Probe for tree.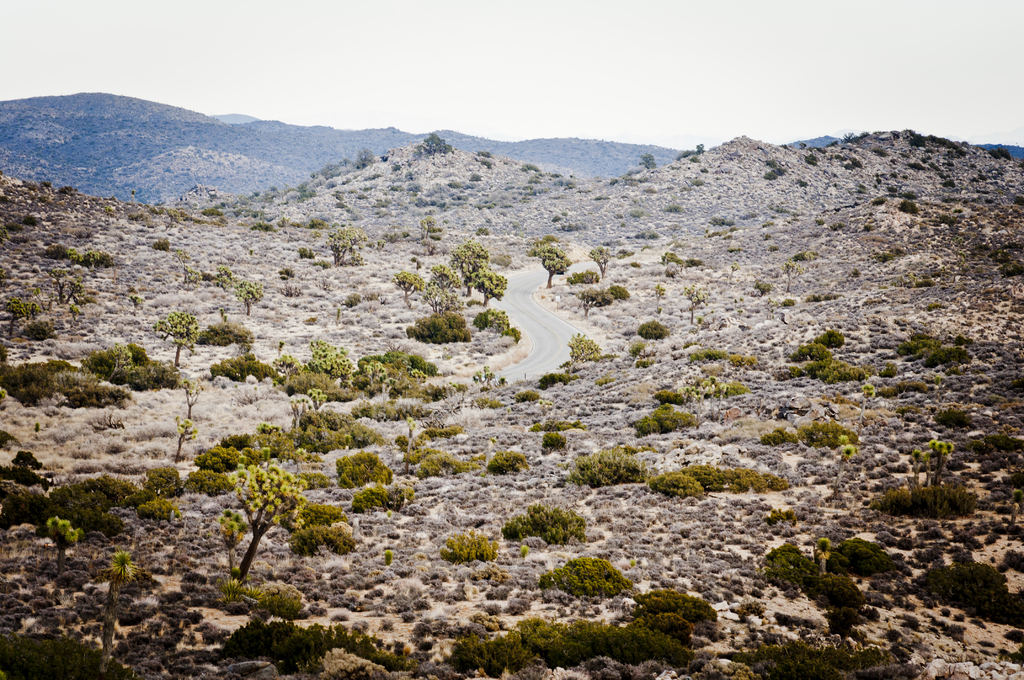
Probe result: {"left": 540, "top": 243, "right": 573, "bottom": 289}.
